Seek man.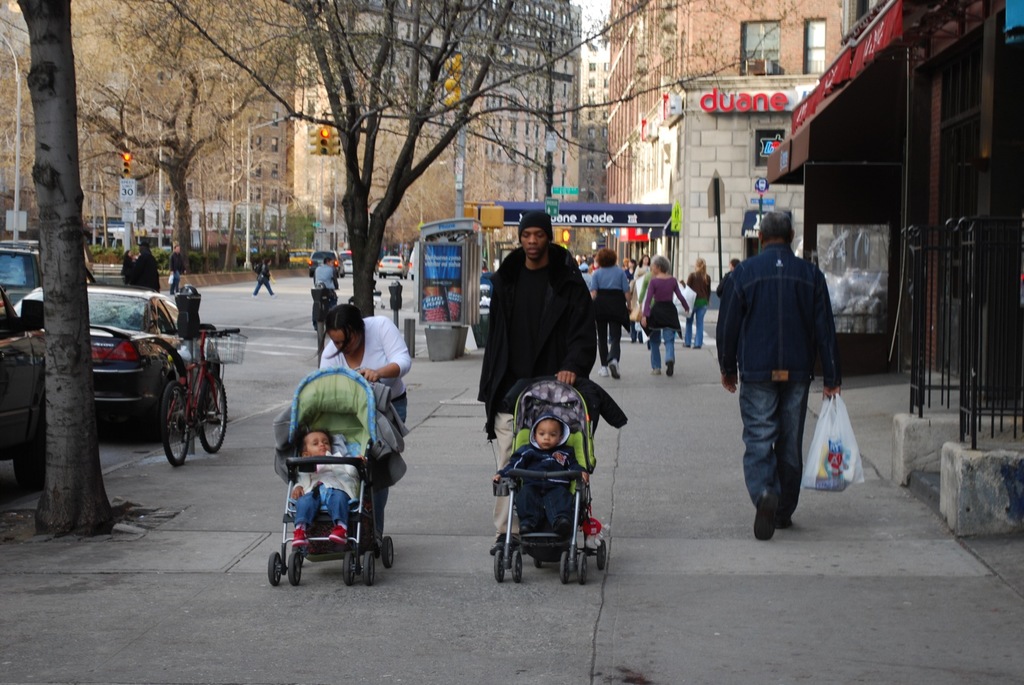
<region>474, 213, 596, 549</region>.
